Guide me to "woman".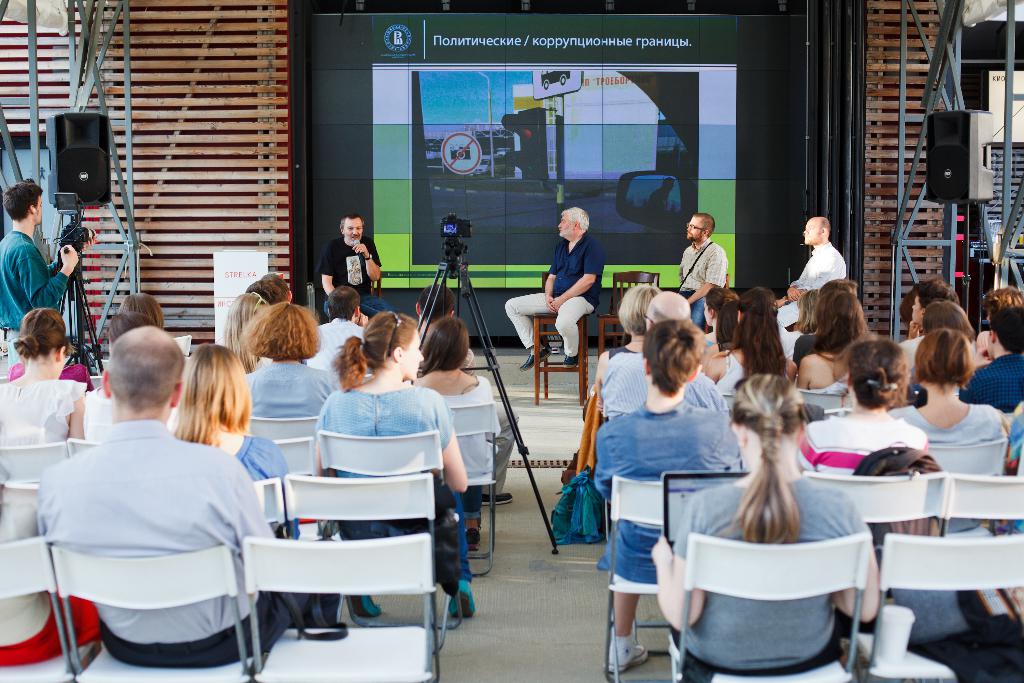
Guidance: 906, 302, 993, 383.
